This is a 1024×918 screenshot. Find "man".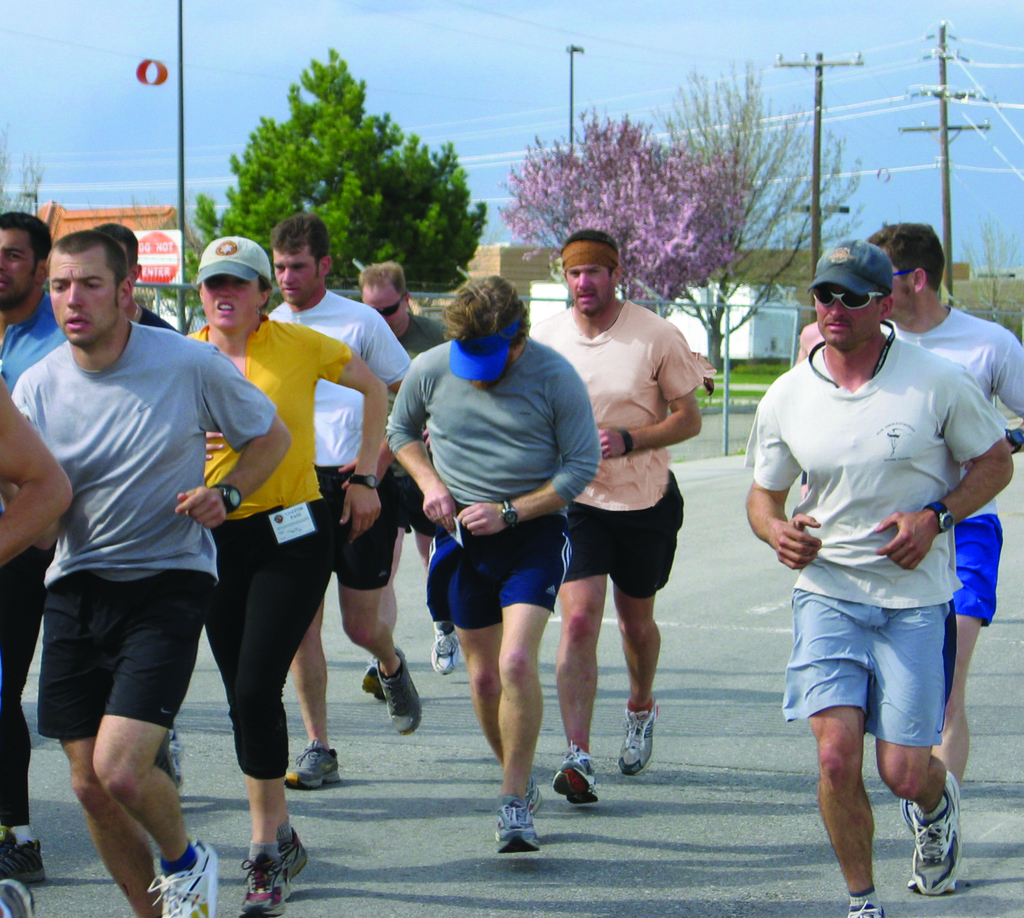
Bounding box: pyautogui.locateOnScreen(262, 211, 423, 791).
